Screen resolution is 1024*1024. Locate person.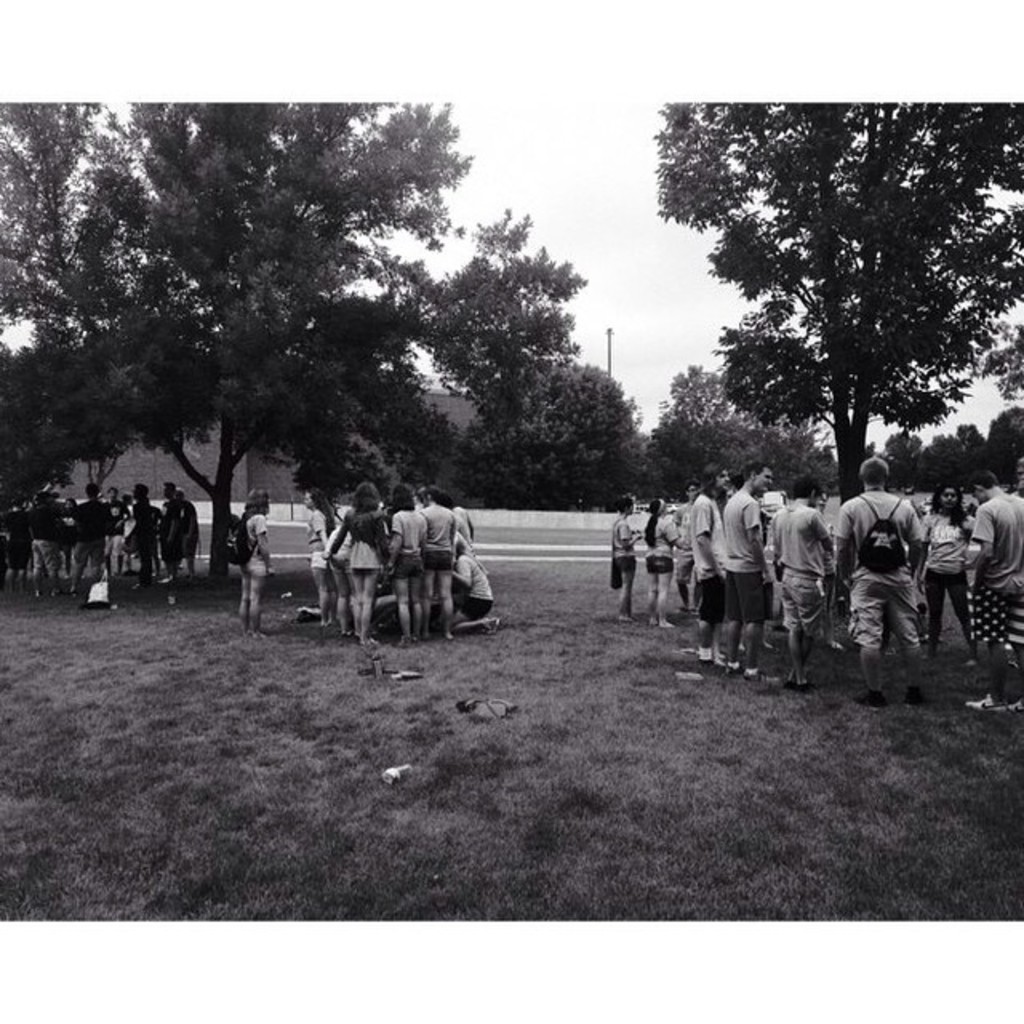
bbox=[157, 472, 182, 589].
